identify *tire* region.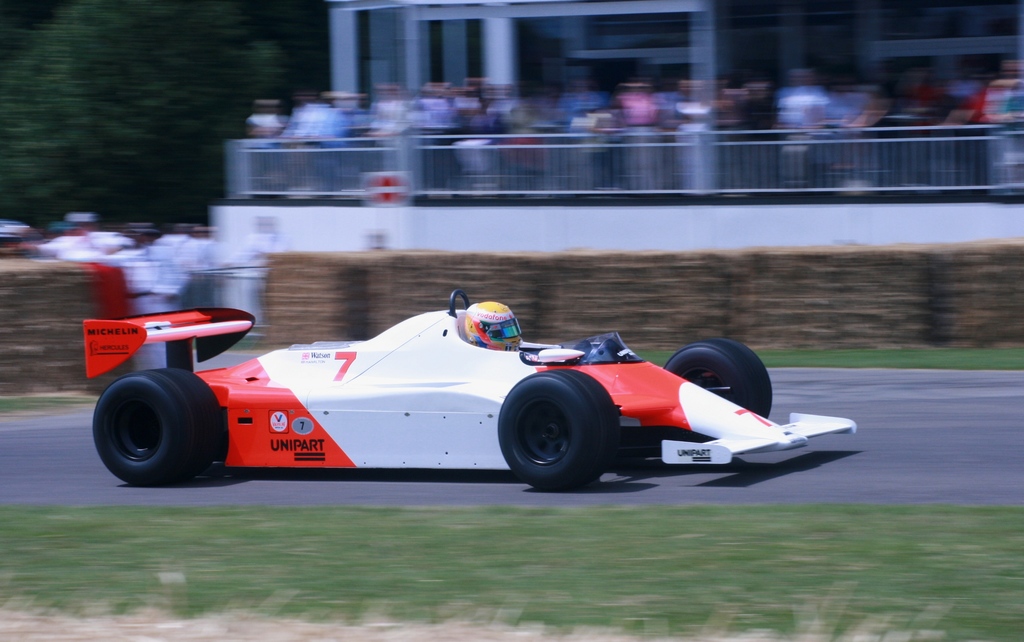
Region: 662 337 772 418.
